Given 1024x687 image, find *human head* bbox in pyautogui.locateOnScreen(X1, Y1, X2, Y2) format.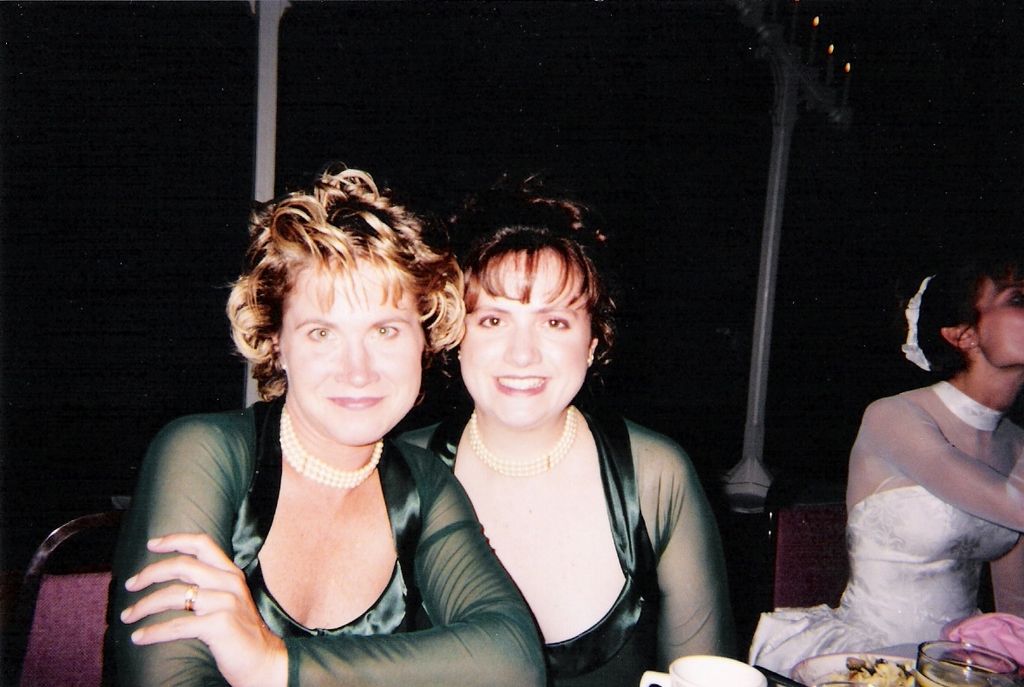
pyautogui.locateOnScreen(914, 252, 1023, 375).
